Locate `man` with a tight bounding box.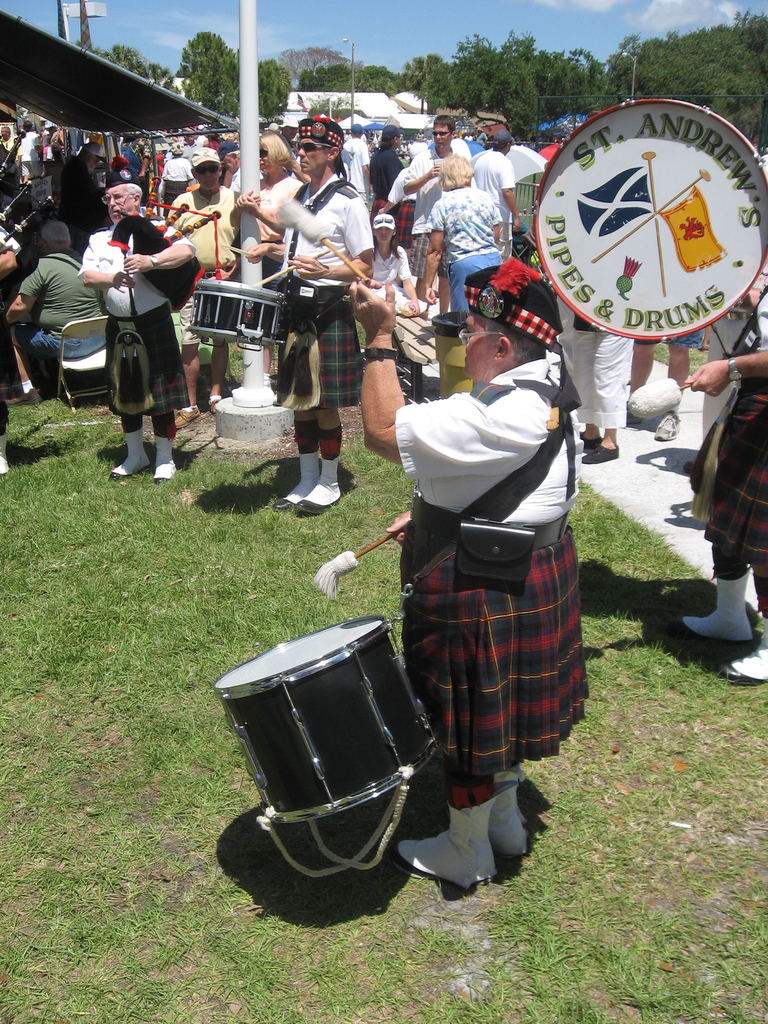
box(63, 140, 108, 245).
